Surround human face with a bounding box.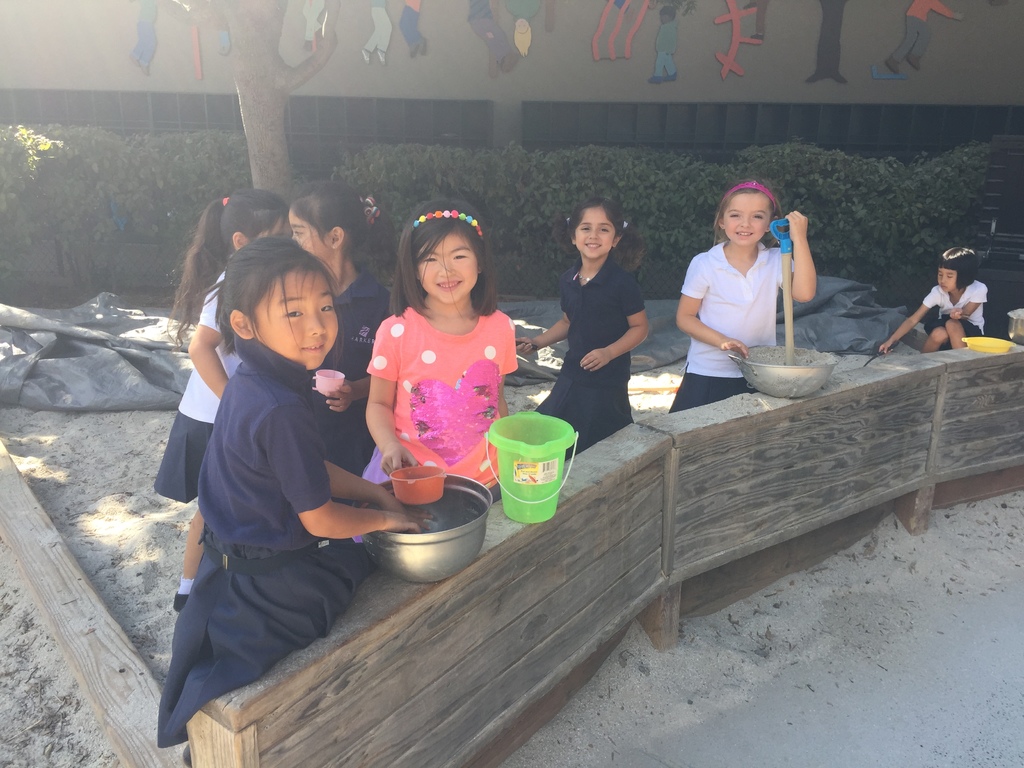
region(936, 267, 953, 292).
